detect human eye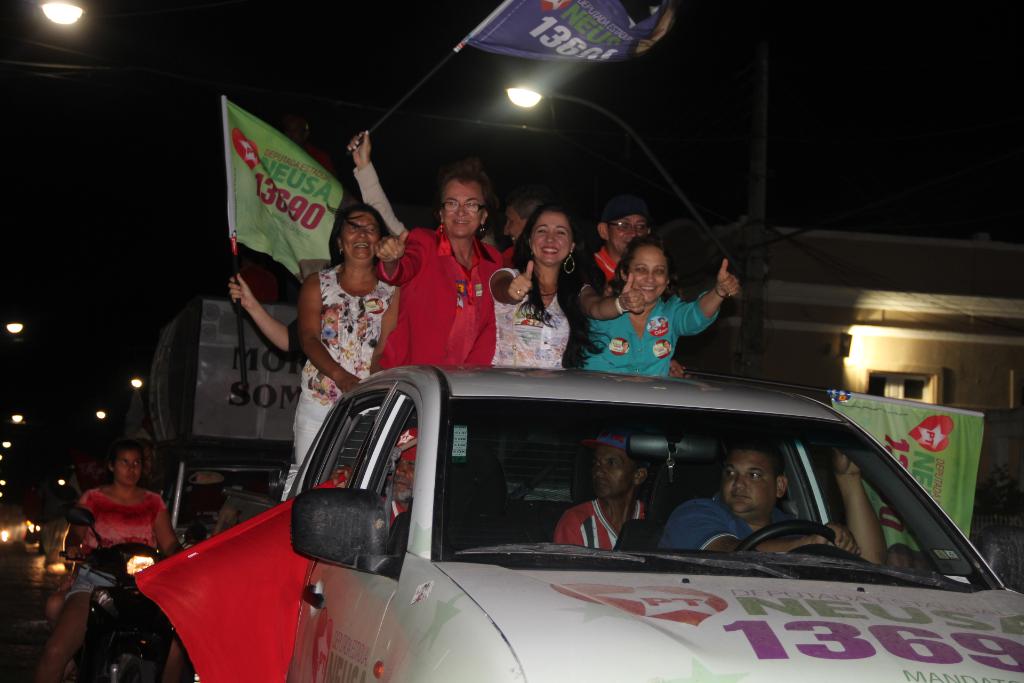
box(122, 460, 129, 465)
